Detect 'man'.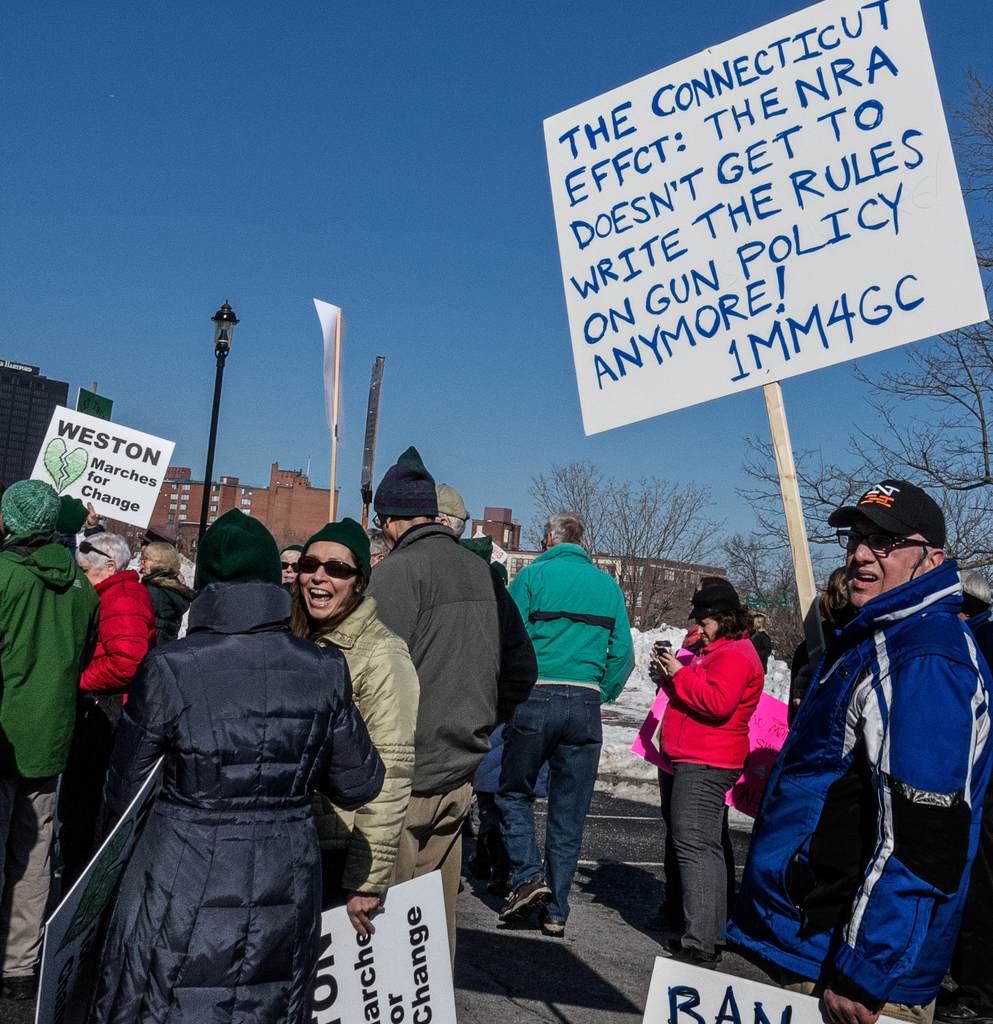
Detected at <box>475,508,639,937</box>.
